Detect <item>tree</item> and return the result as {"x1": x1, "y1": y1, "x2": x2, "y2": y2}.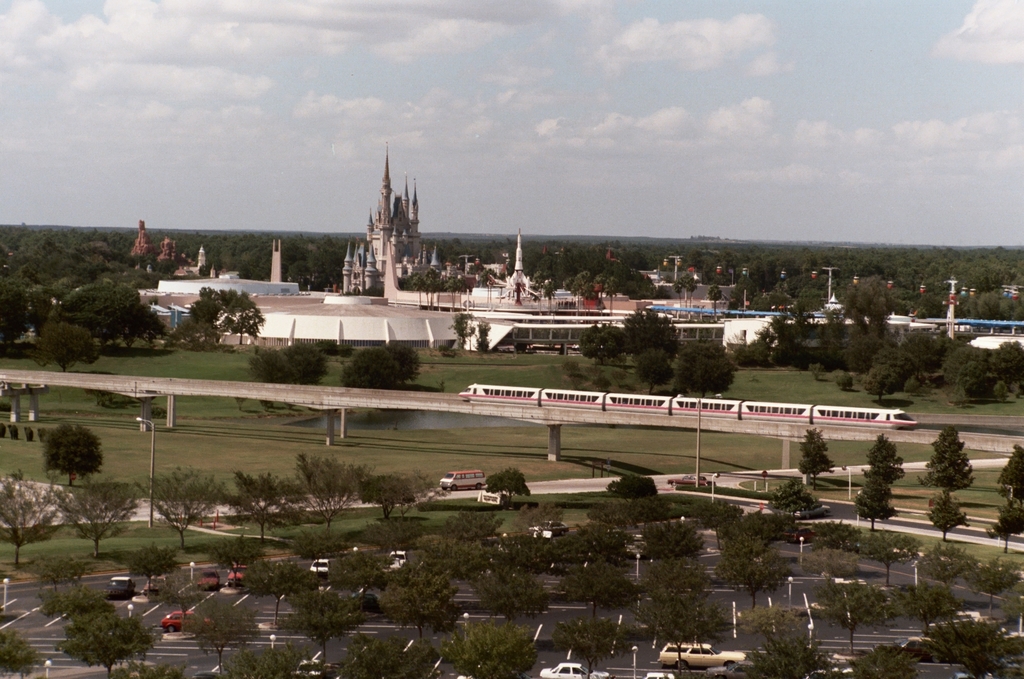
{"x1": 857, "y1": 434, "x2": 906, "y2": 531}.
